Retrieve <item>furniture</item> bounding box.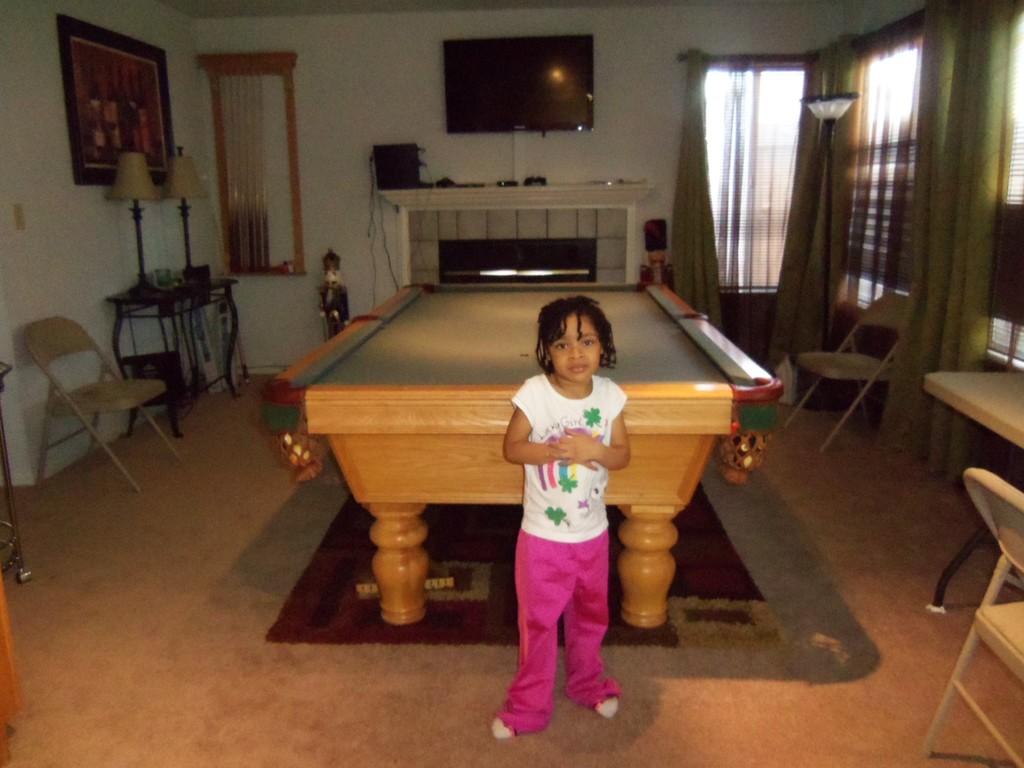
Bounding box: BBox(261, 281, 783, 626).
